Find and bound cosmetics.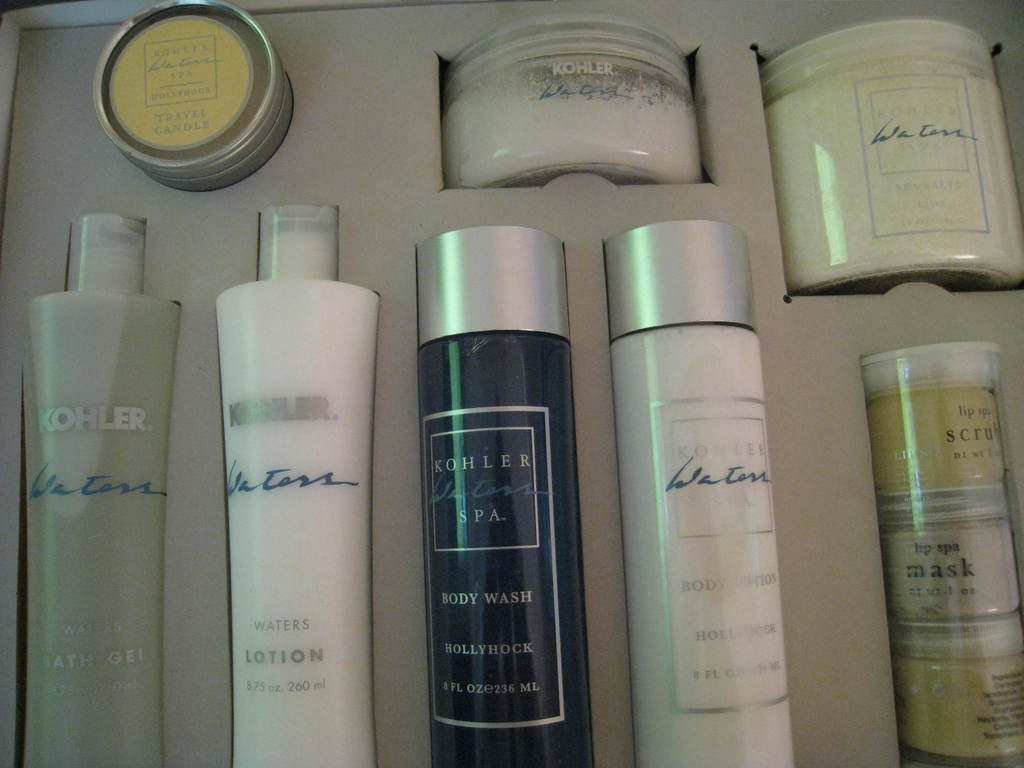
Bound: locate(92, 0, 297, 193).
